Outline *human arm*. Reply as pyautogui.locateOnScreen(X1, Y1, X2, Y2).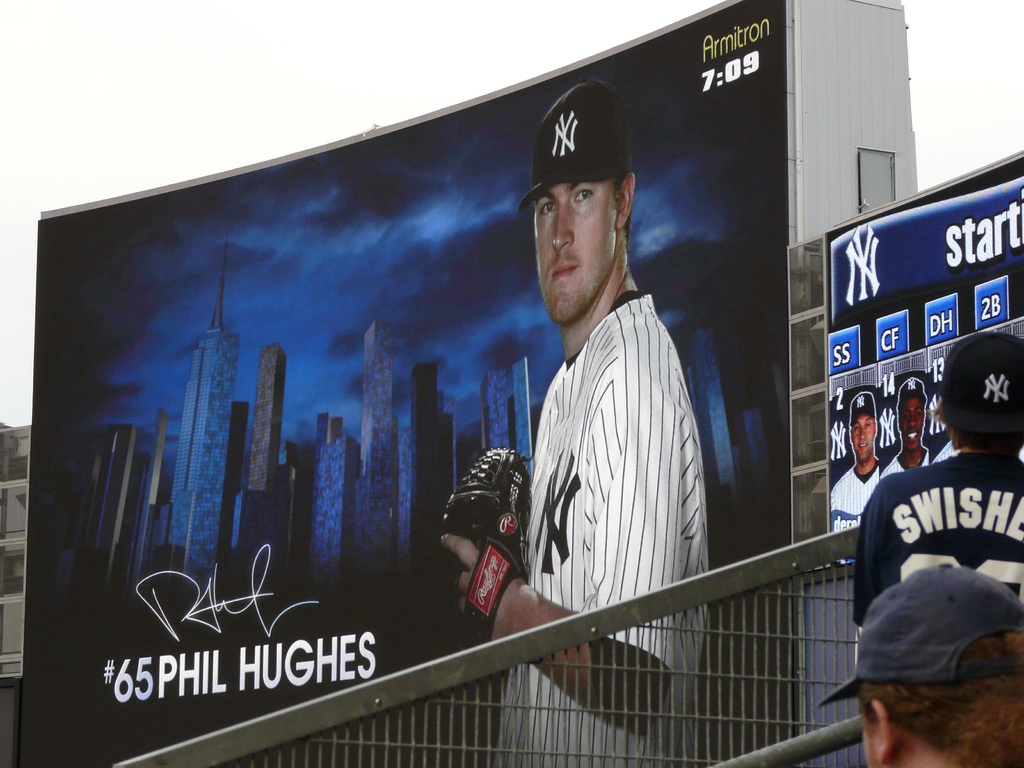
pyautogui.locateOnScreen(451, 354, 691, 728).
